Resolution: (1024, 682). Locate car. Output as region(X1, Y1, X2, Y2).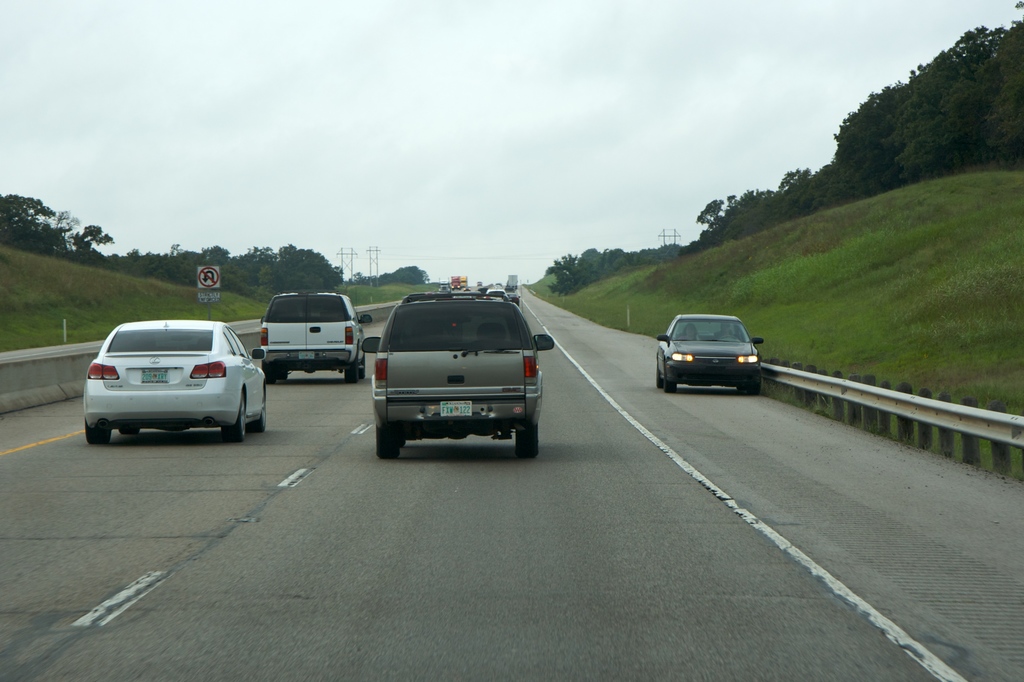
region(267, 288, 367, 375).
